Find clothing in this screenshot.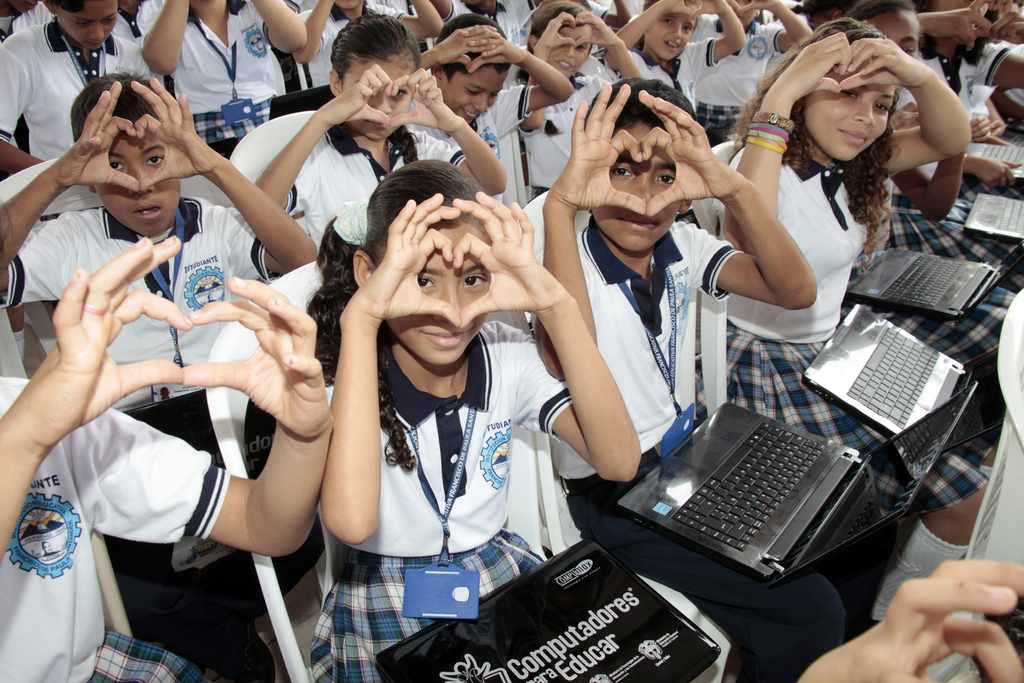
The bounding box for clothing is region(299, 17, 393, 92).
